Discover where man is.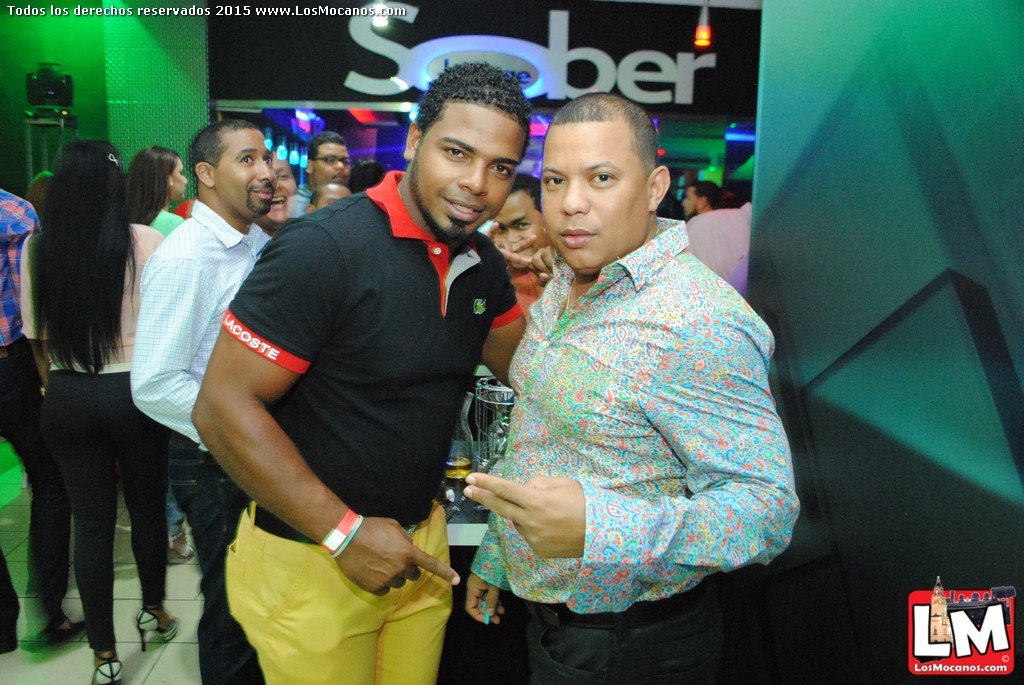
Discovered at 461,92,799,684.
